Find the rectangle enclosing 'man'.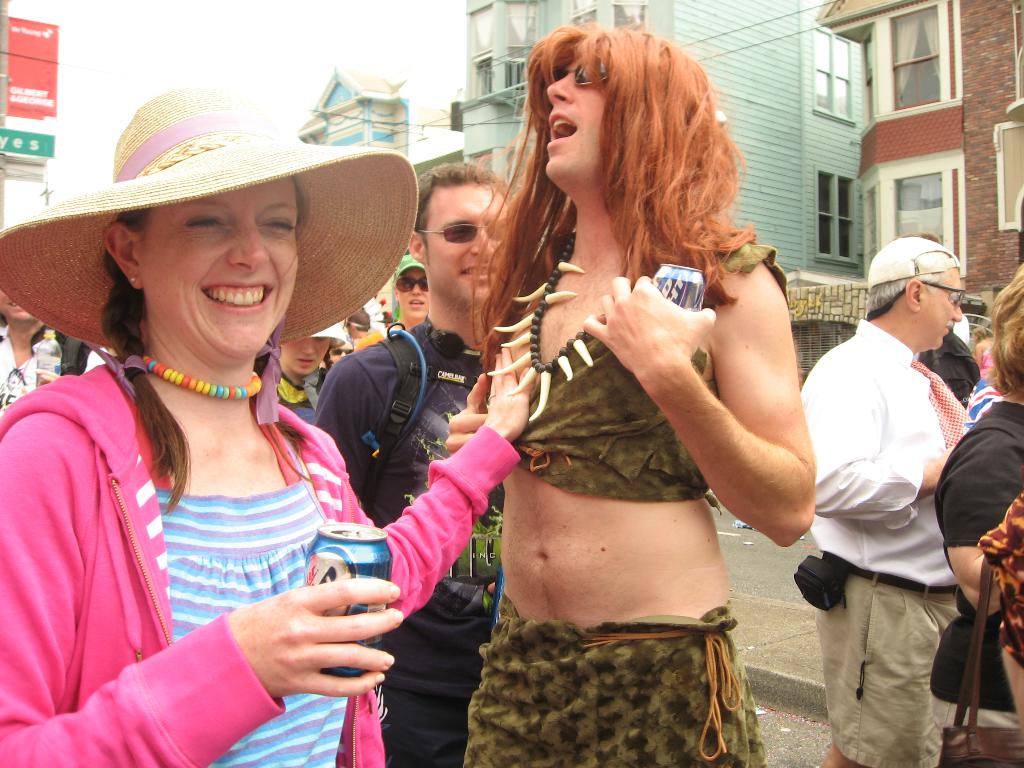
BBox(312, 159, 525, 767).
